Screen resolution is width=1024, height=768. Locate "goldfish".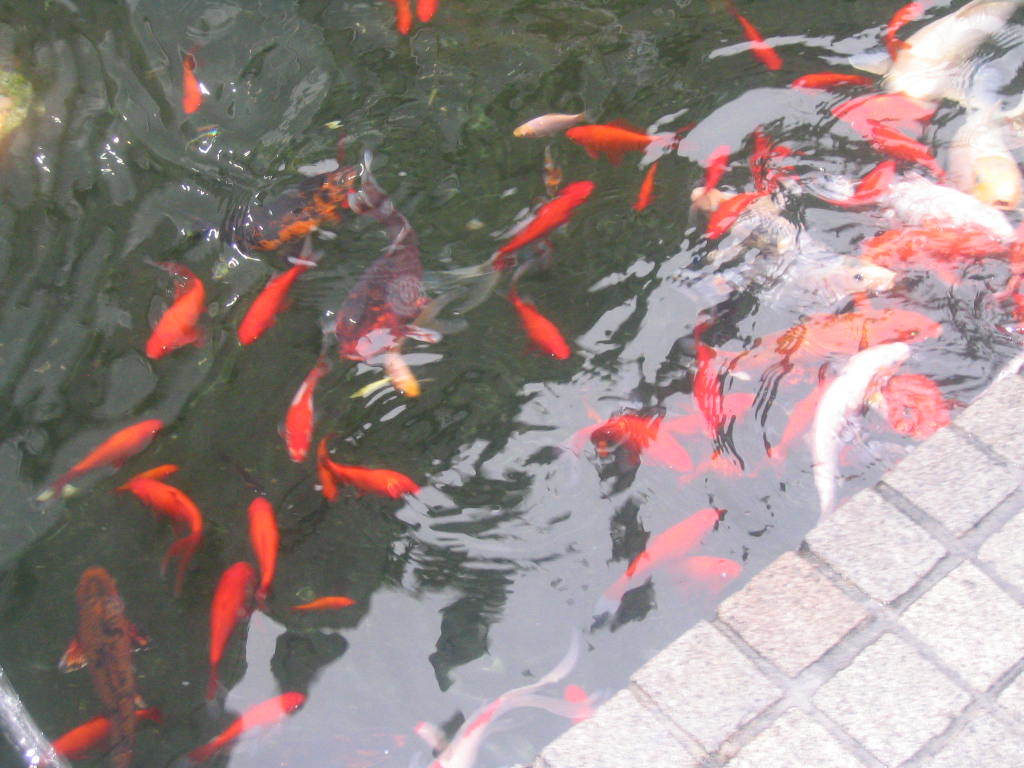
detection(297, 591, 354, 610).
